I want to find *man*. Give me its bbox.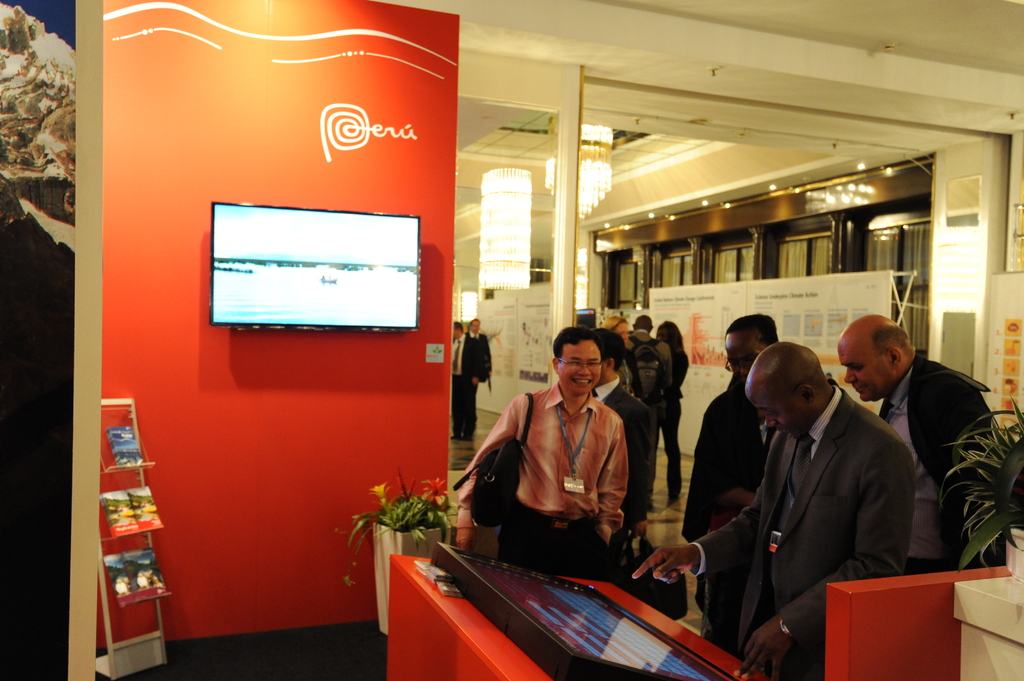
x1=468 y1=316 x2=493 y2=385.
